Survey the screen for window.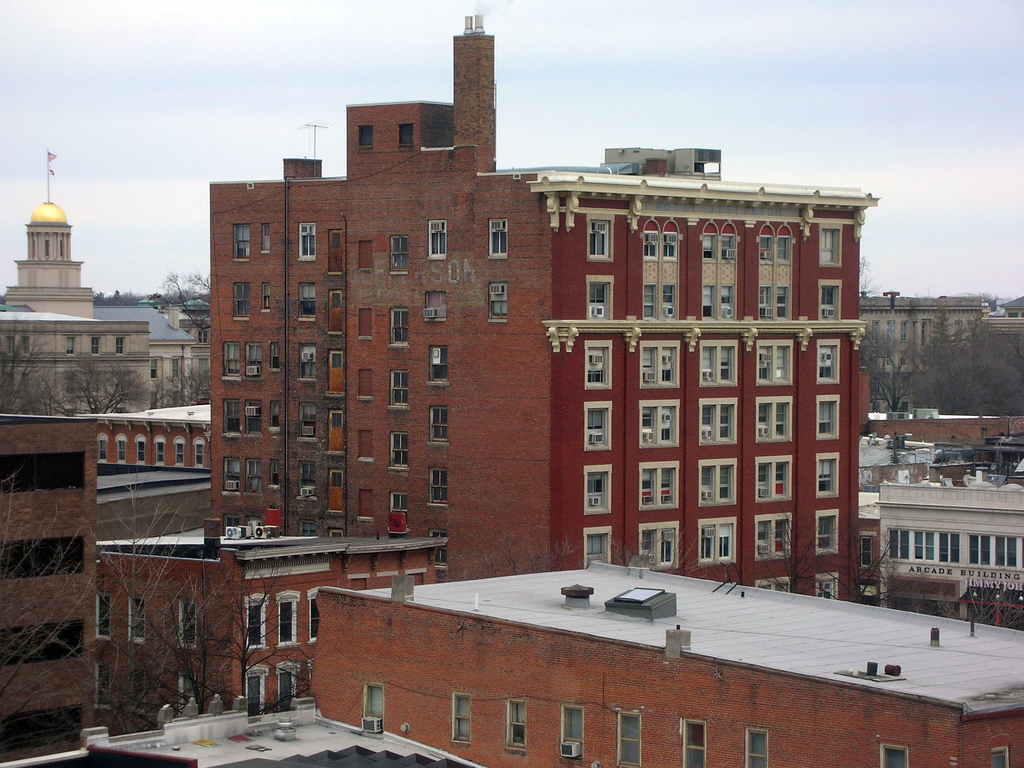
Survey found: pyautogui.locateOnScreen(755, 517, 789, 557).
